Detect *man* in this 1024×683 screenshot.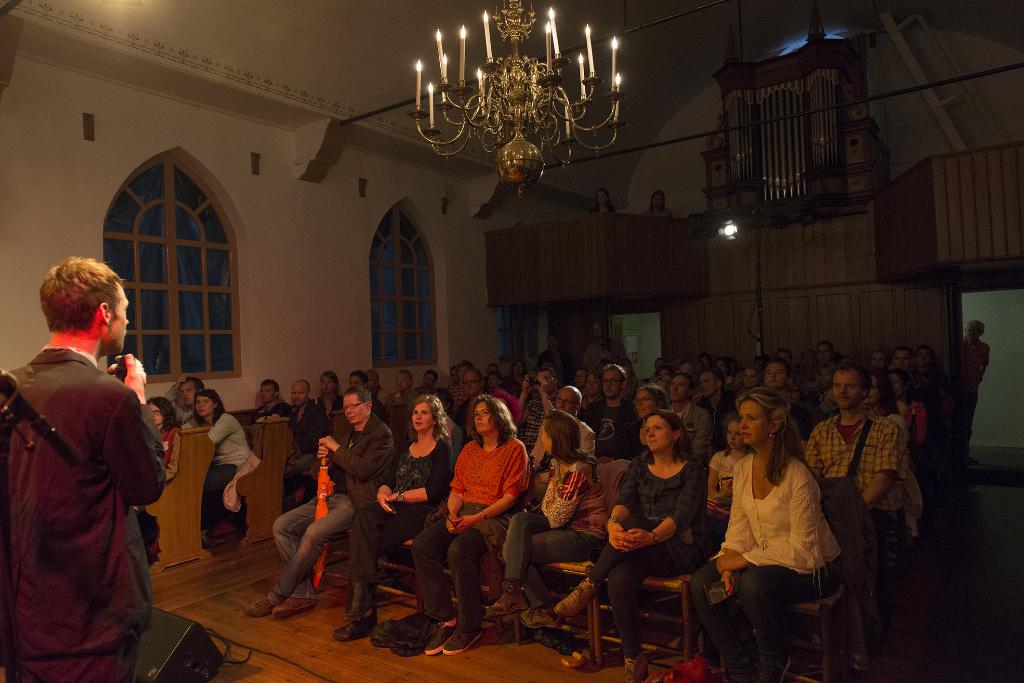
Detection: {"left": 420, "top": 369, "right": 436, "bottom": 395}.
